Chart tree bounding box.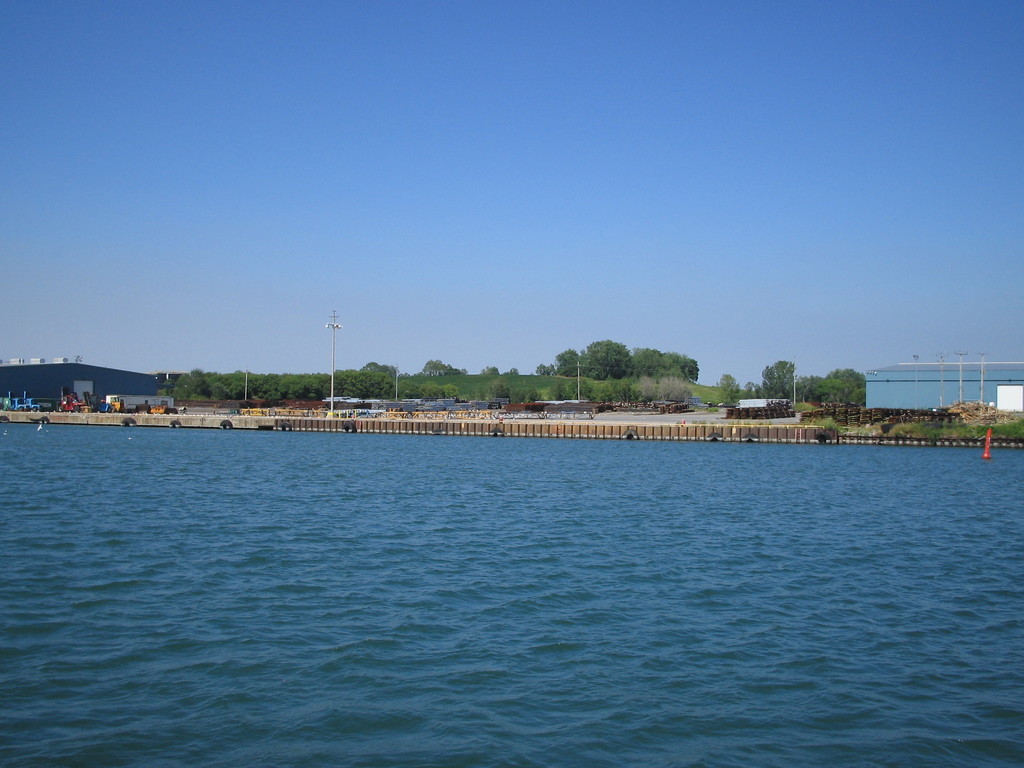
Charted: x1=193 y1=378 x2=212 y2=399.
